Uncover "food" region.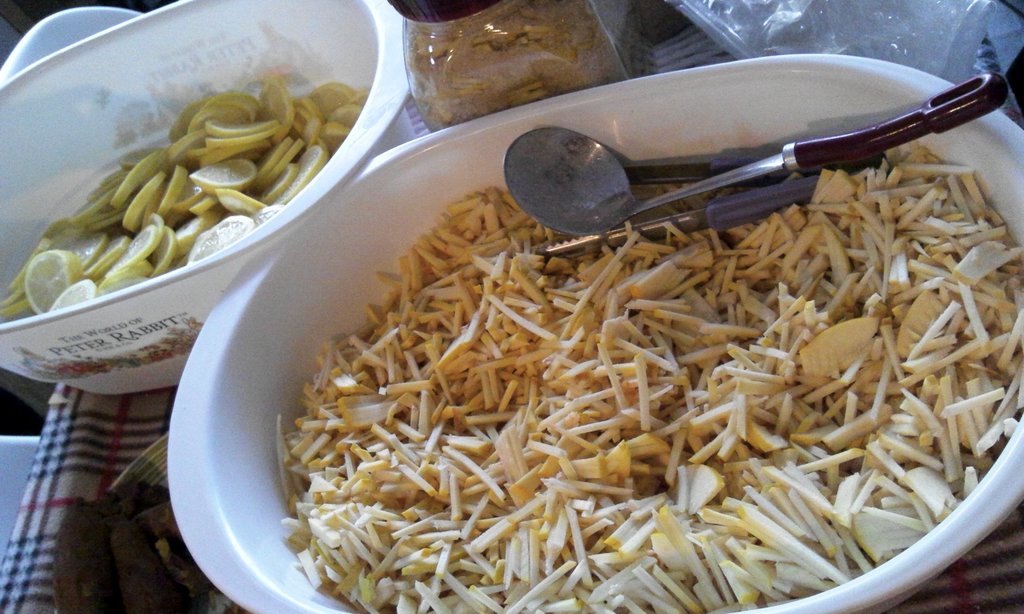
Uncovered: 0 77 370 322.
